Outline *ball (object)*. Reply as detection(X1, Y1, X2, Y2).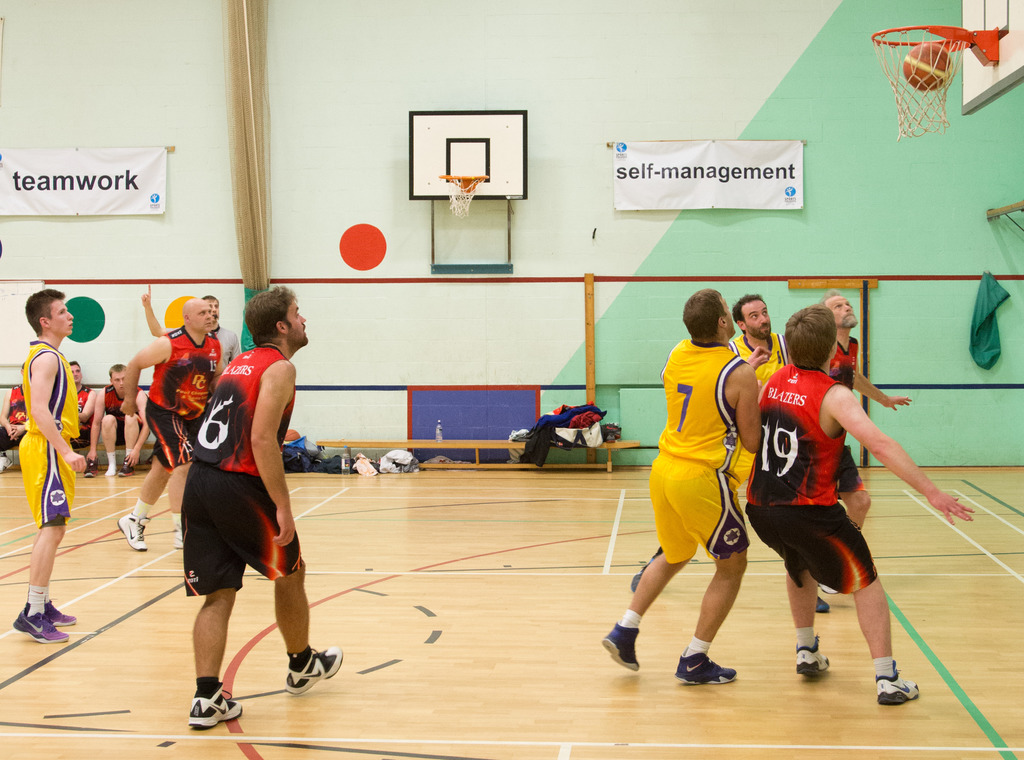
detection(904, 39, 952, 92).
